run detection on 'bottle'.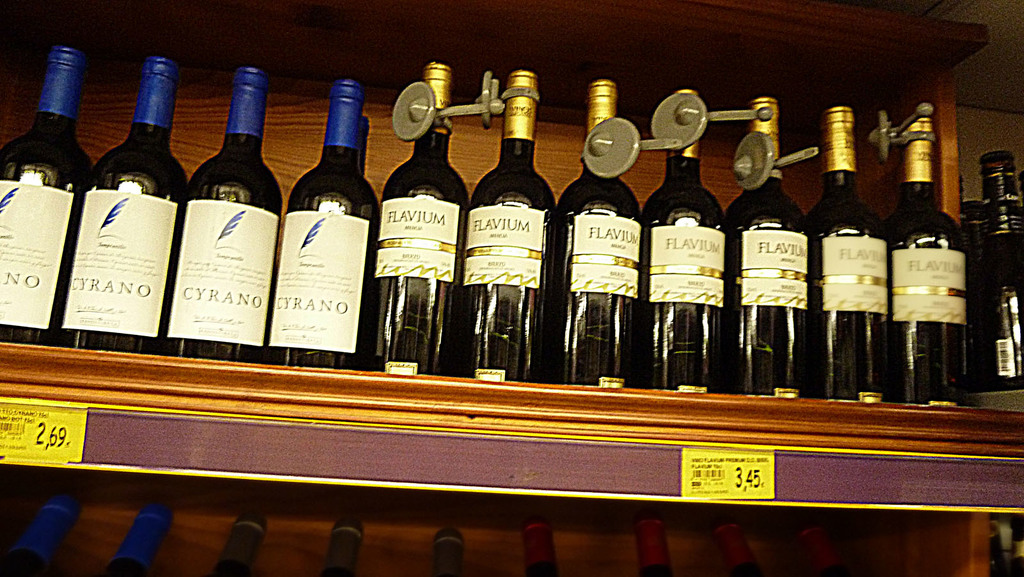
Result: locate(522, 523, 556, 576).
